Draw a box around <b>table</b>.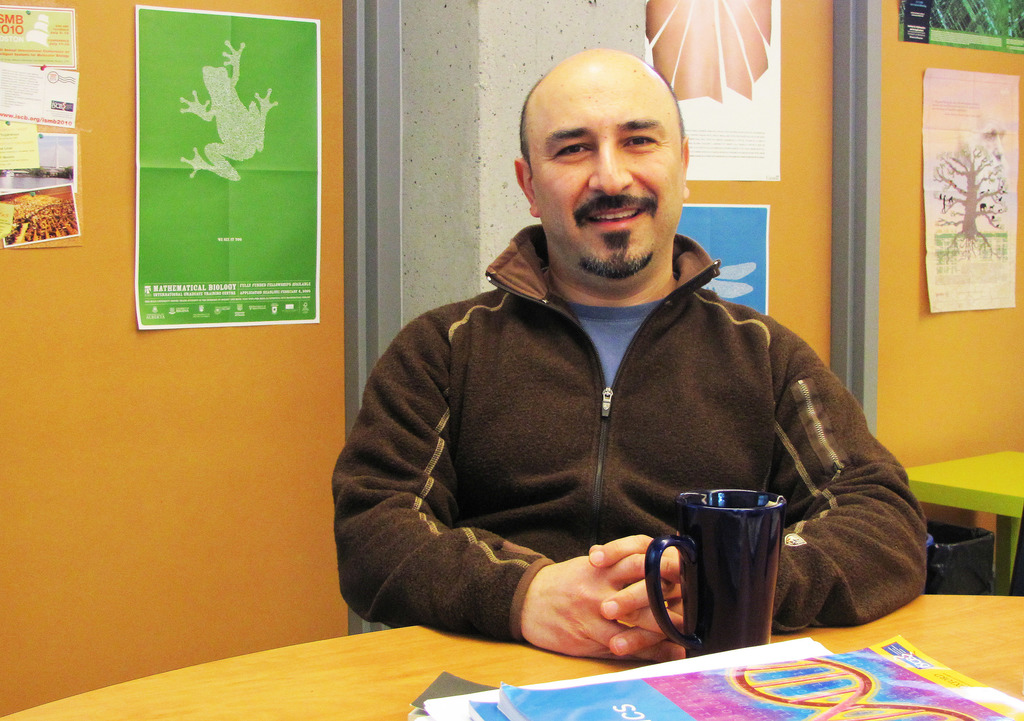
<bbox>2, 592, 1023, 720</bbox>.
